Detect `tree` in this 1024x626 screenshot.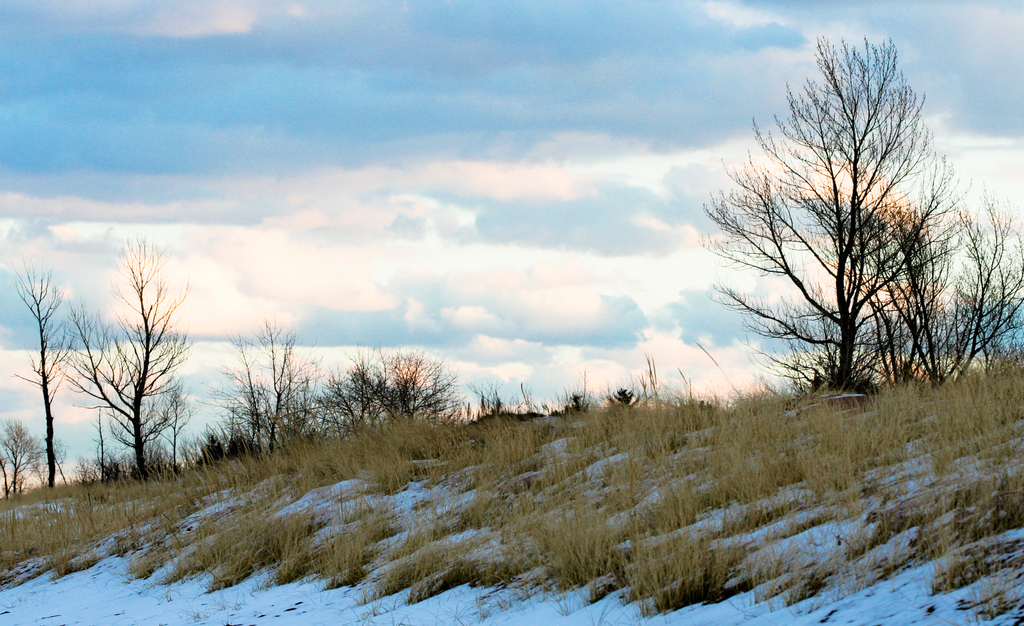
Detection: x1=250, y1=314, x2=314, y2=456.
